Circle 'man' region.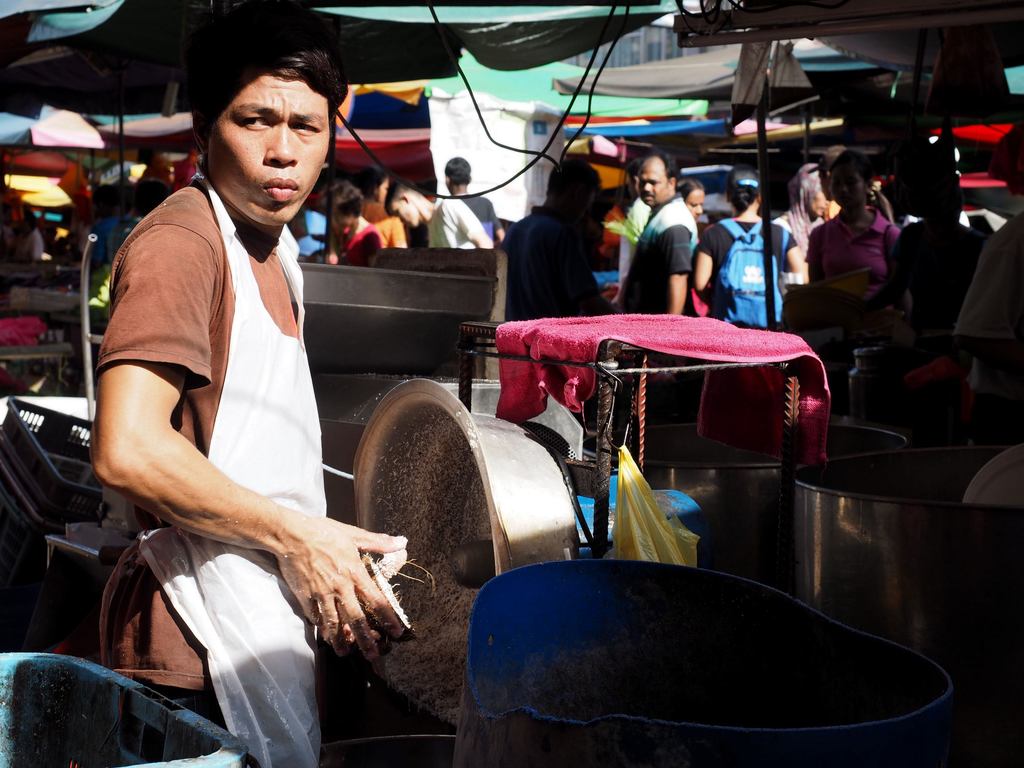
Region: [621, 152, 704, 321].
